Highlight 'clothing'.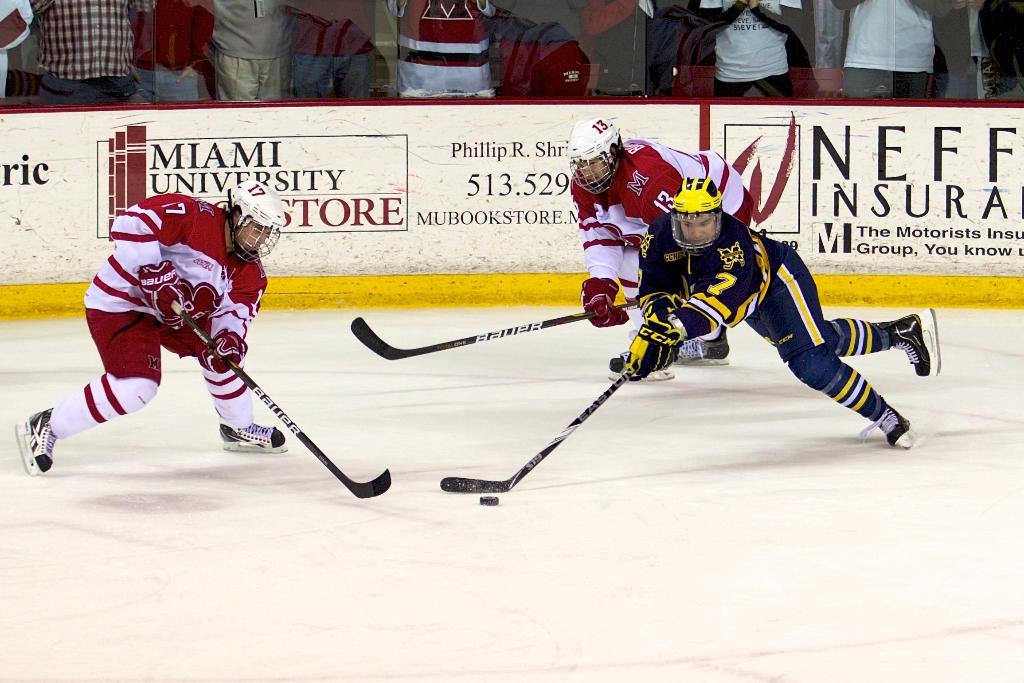
Highlighted region: {"left": 833, "top": 0, "right": 934, "bottom": 103}.
